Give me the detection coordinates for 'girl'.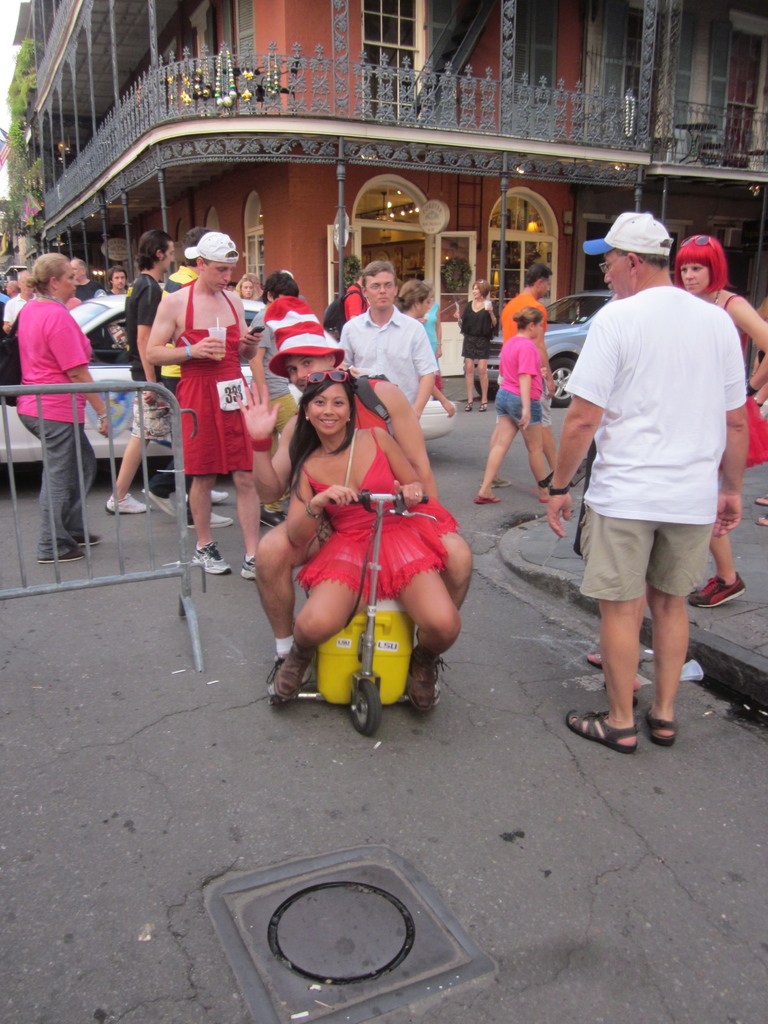
pyautogui.locateOnScreen(268, 371, 472, 707).
